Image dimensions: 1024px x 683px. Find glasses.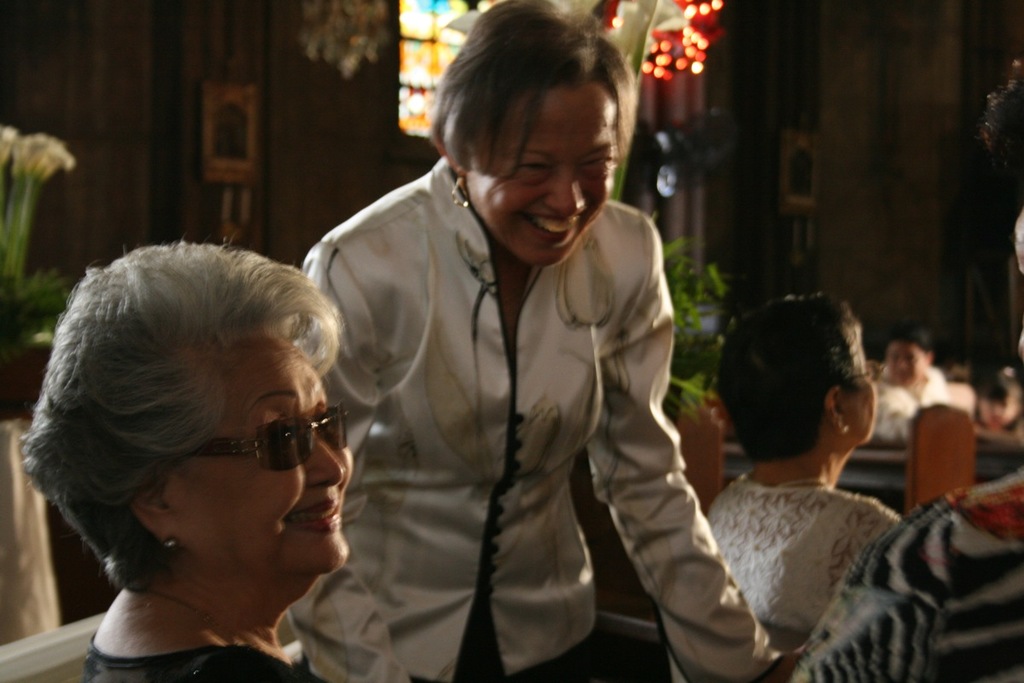
[x1=840, y1=361, x2=881, y2=383].
